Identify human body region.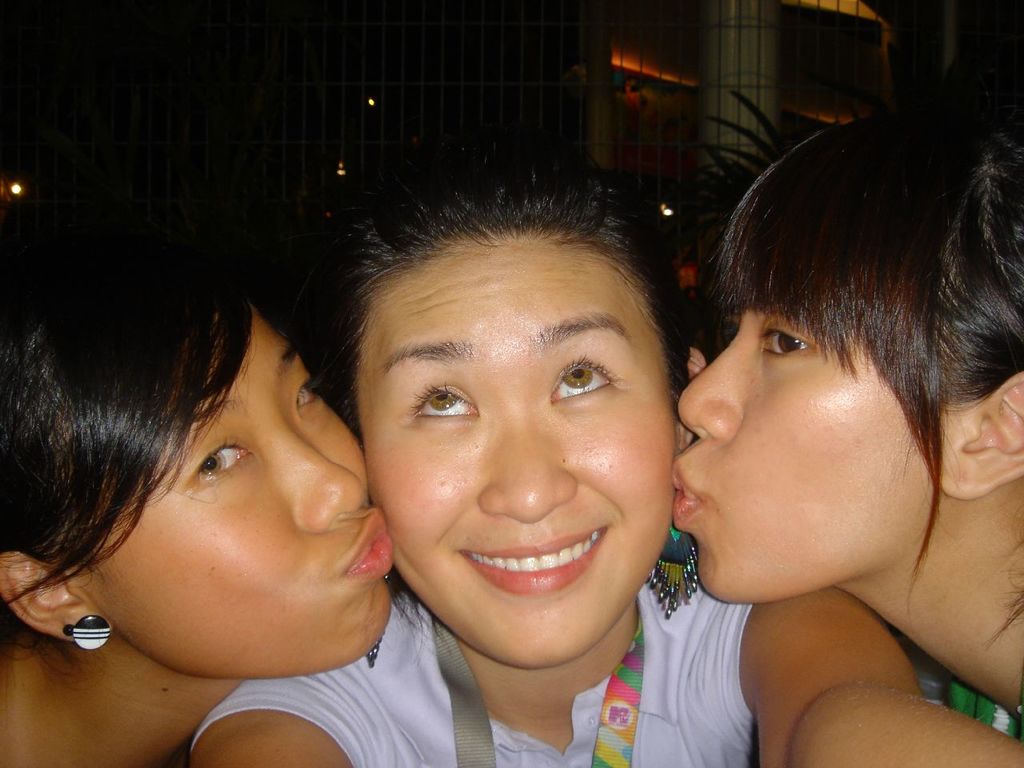
Region: <box>0,631,186,767</box>.
